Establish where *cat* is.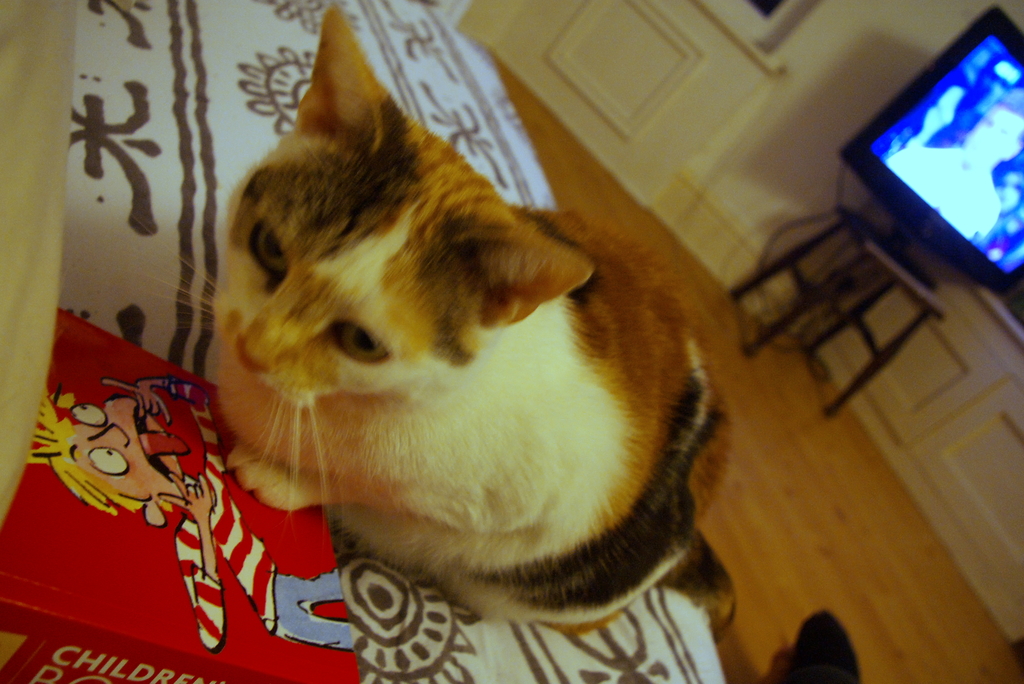
Established at <region>141, 2, 727, 631</region>.
